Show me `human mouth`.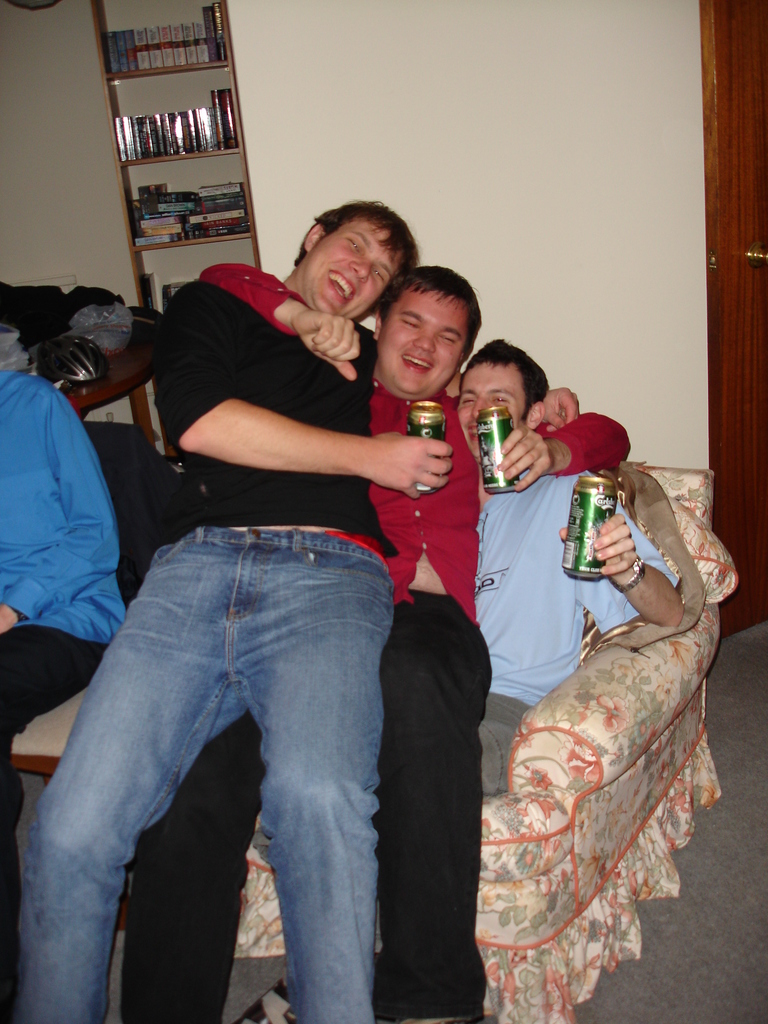
`human mouth` is here: rect(327, 265, 352, 307).
